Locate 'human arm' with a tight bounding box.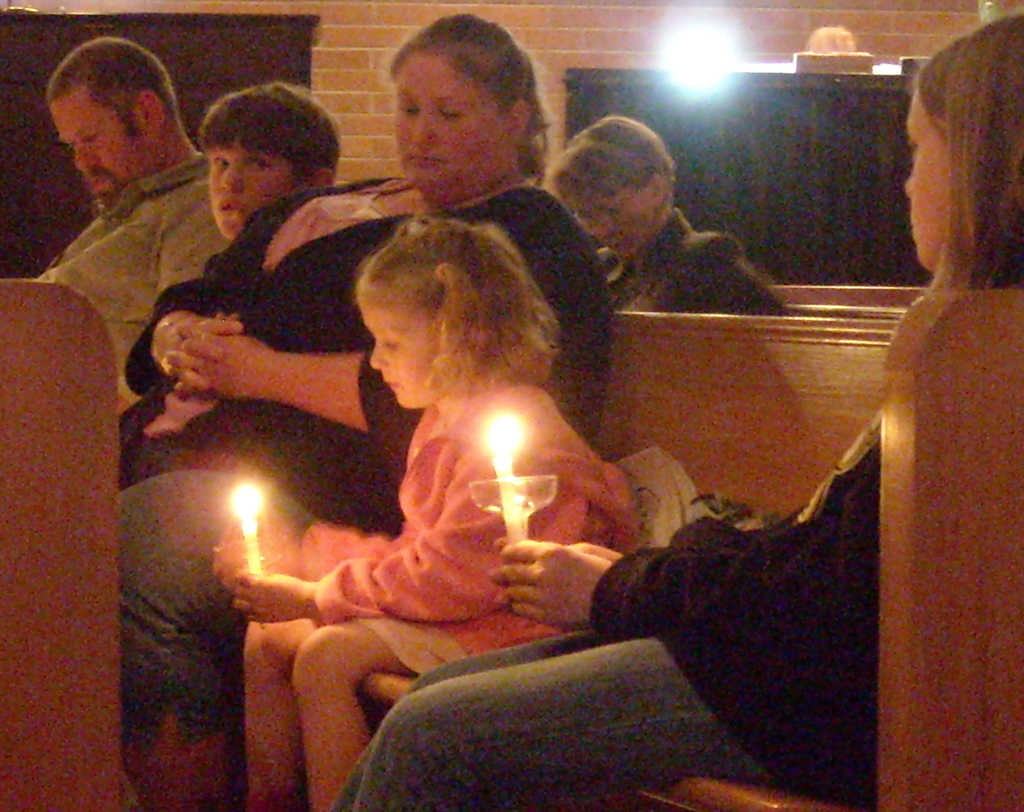
pyautogui.locateOnScreen(534, 535, 829, 576).
